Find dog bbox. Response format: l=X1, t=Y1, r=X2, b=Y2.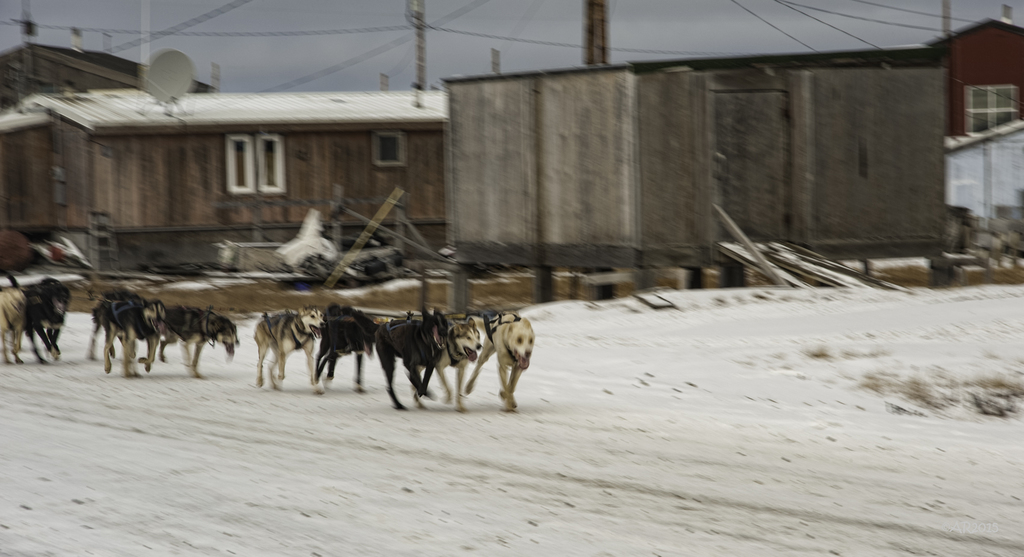
l=0, t=281, r=72, b=363.
